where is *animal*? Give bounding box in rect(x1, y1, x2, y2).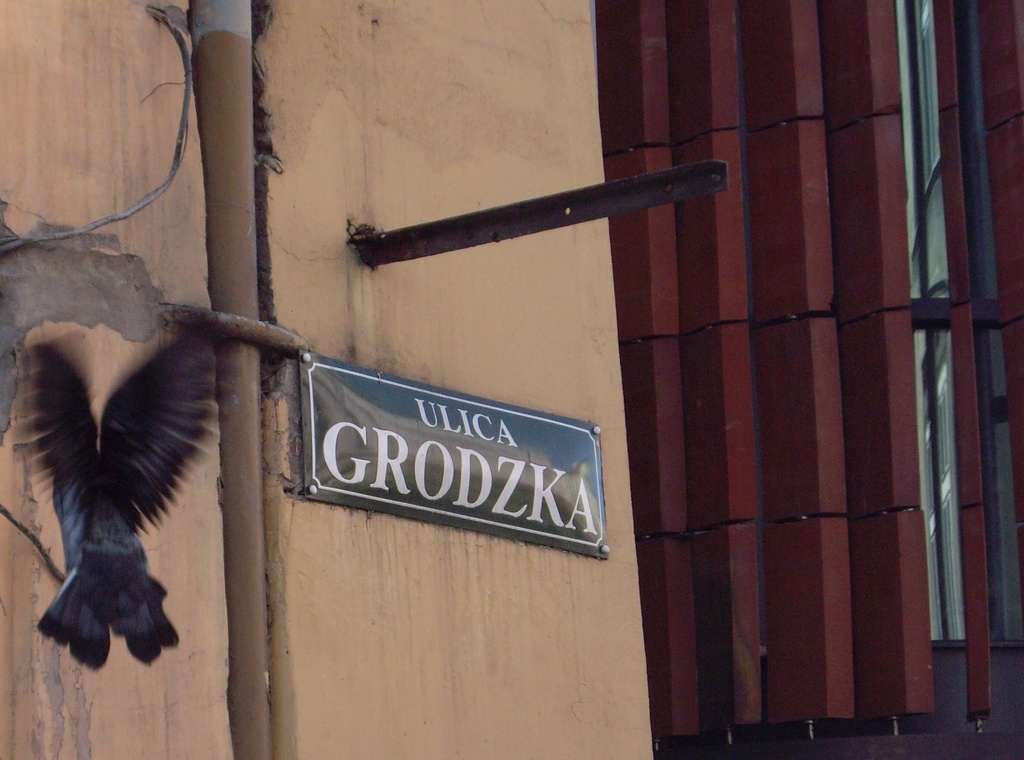
rect(30, 307, 237, 670).
